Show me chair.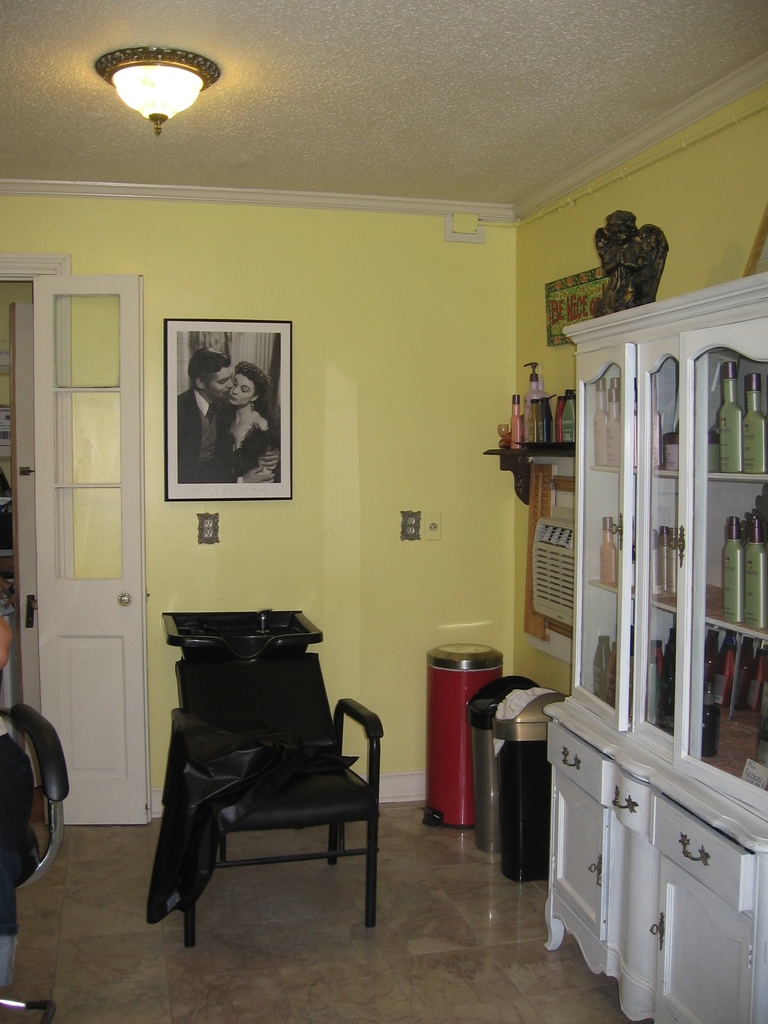
chair is here: (x1=142, y1=588, x2=403, y2=938).
